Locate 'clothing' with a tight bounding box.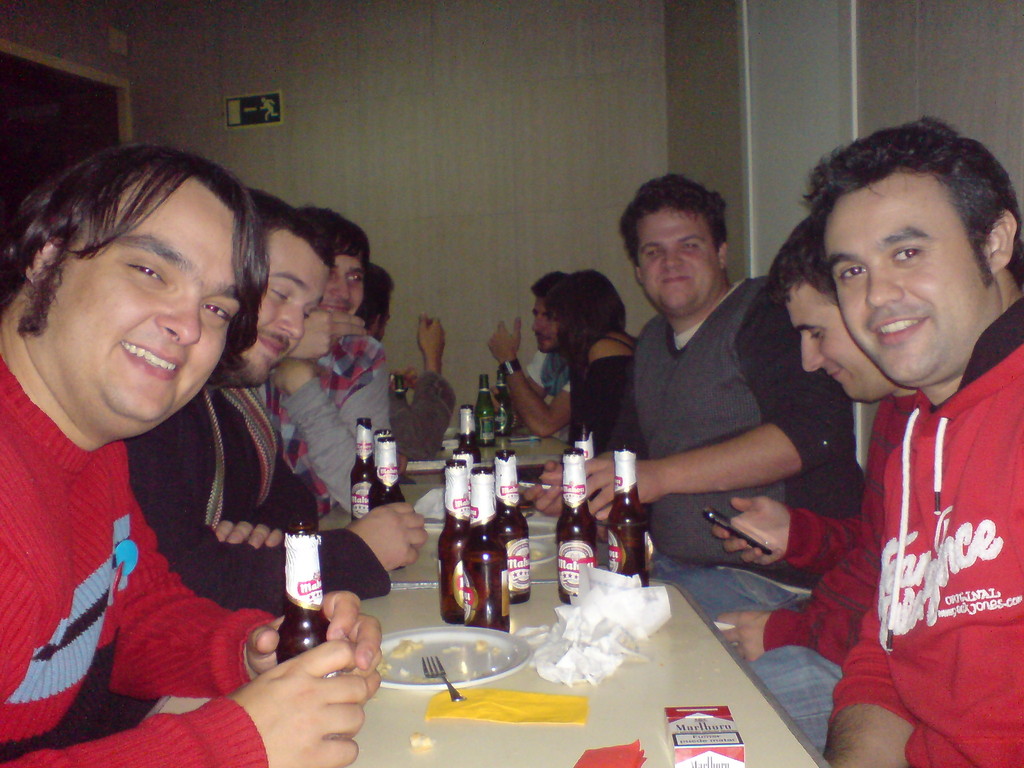
{"x1": 614, "y1": 271, "x2": 773, "y2": 642}.
